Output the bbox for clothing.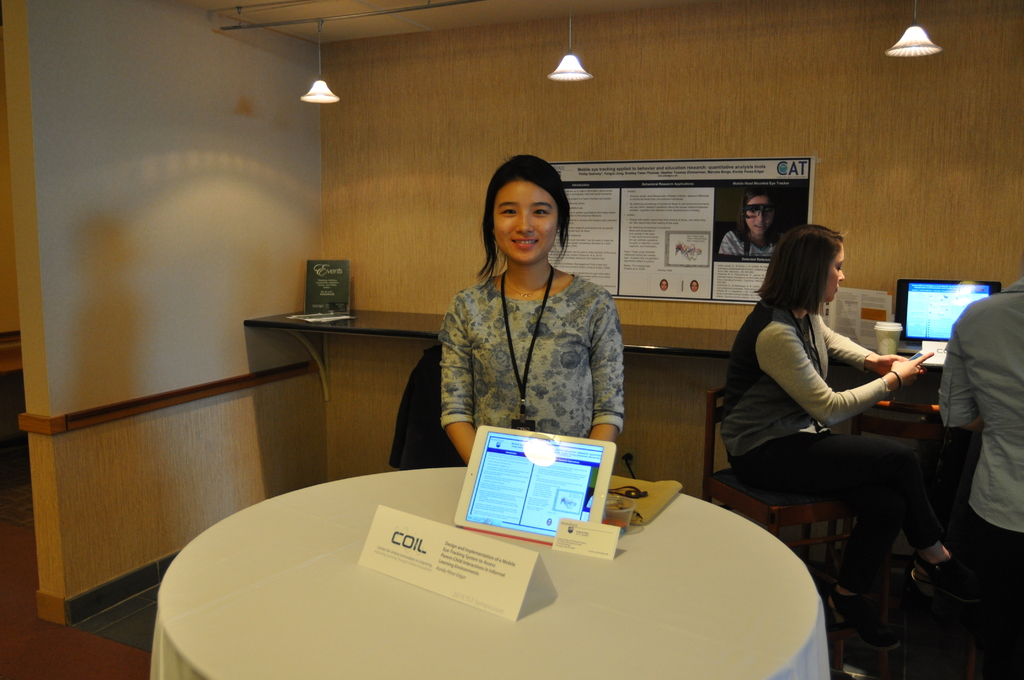
[x1=725, y1=296, x2=925, y2=579].
